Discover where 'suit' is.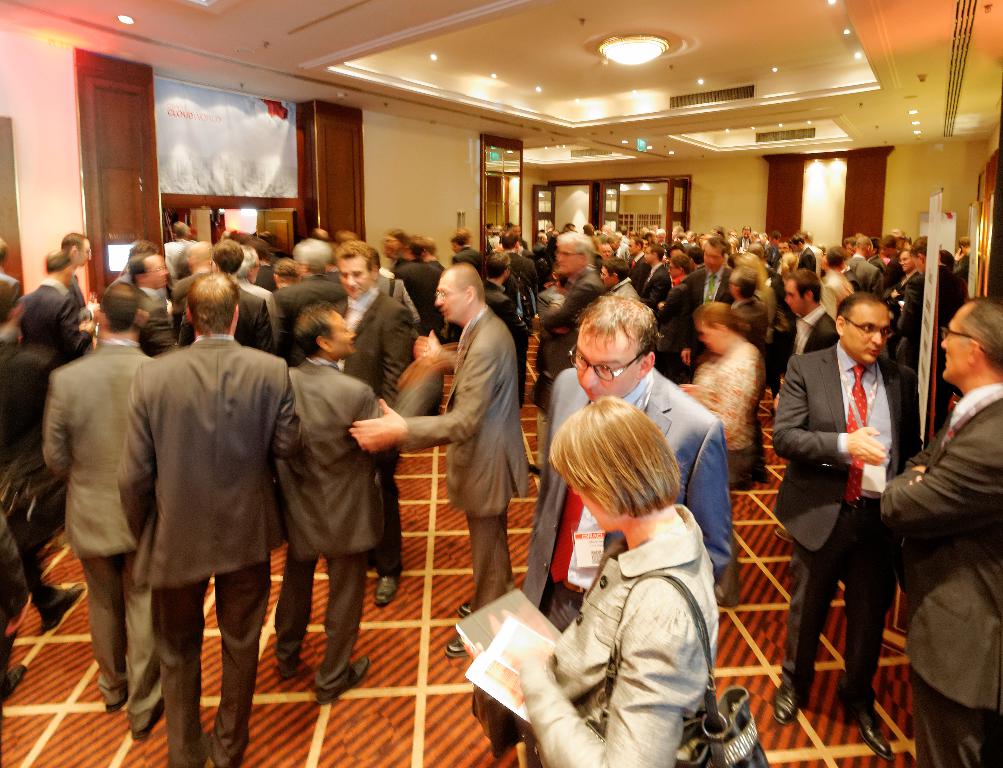
Discovered at {"x1": 266, "y1": 271, "x2": 348, "y2": 352}.
